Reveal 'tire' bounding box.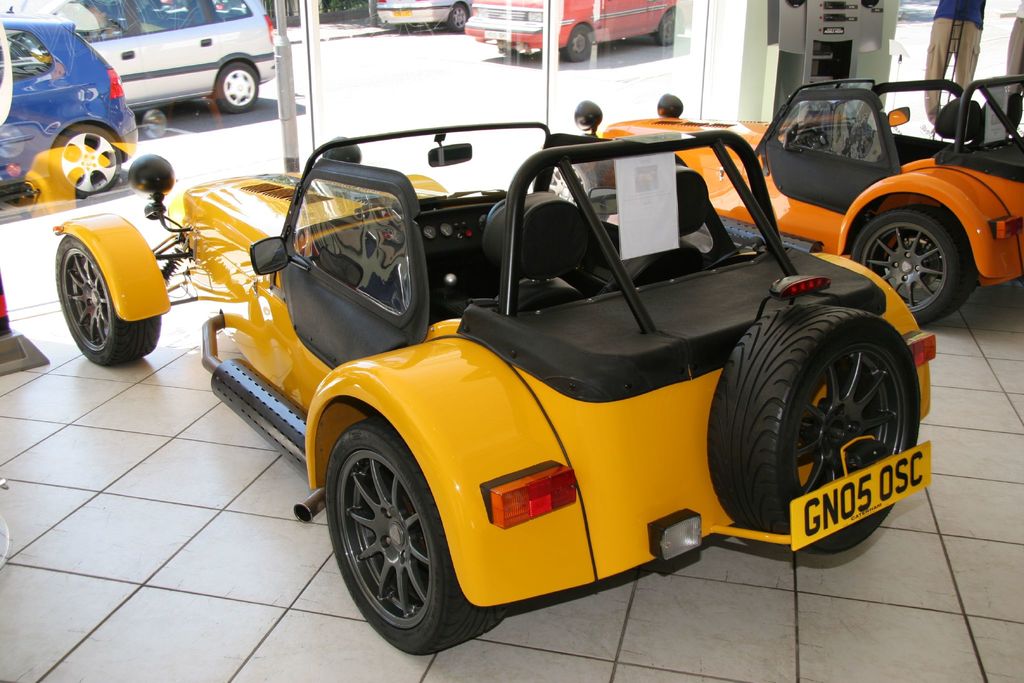
Revealed: (50,121,126,194).
